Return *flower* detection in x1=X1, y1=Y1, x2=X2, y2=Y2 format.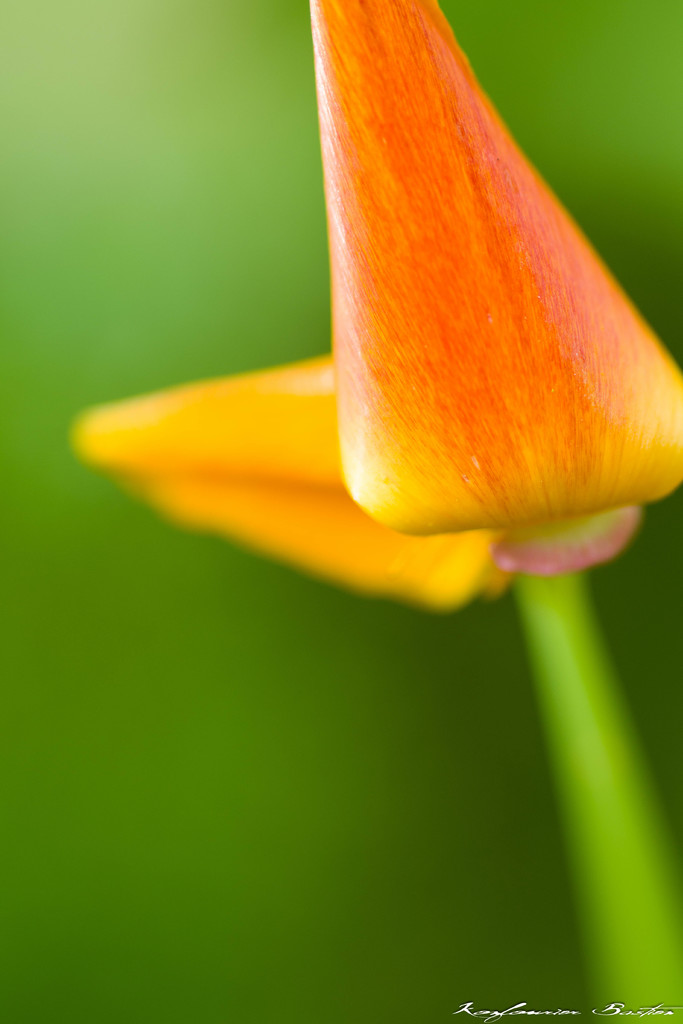
x1=233, y1=3, x2=680, y2=631.
